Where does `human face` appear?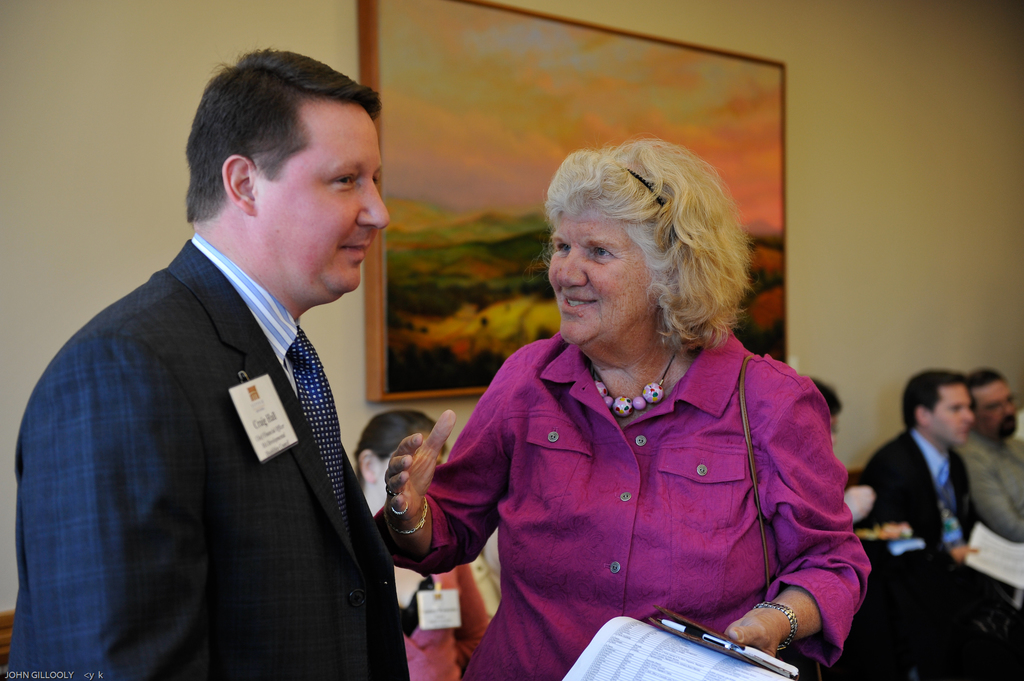
Appears at bbox=[546, 217, 657, 349].
